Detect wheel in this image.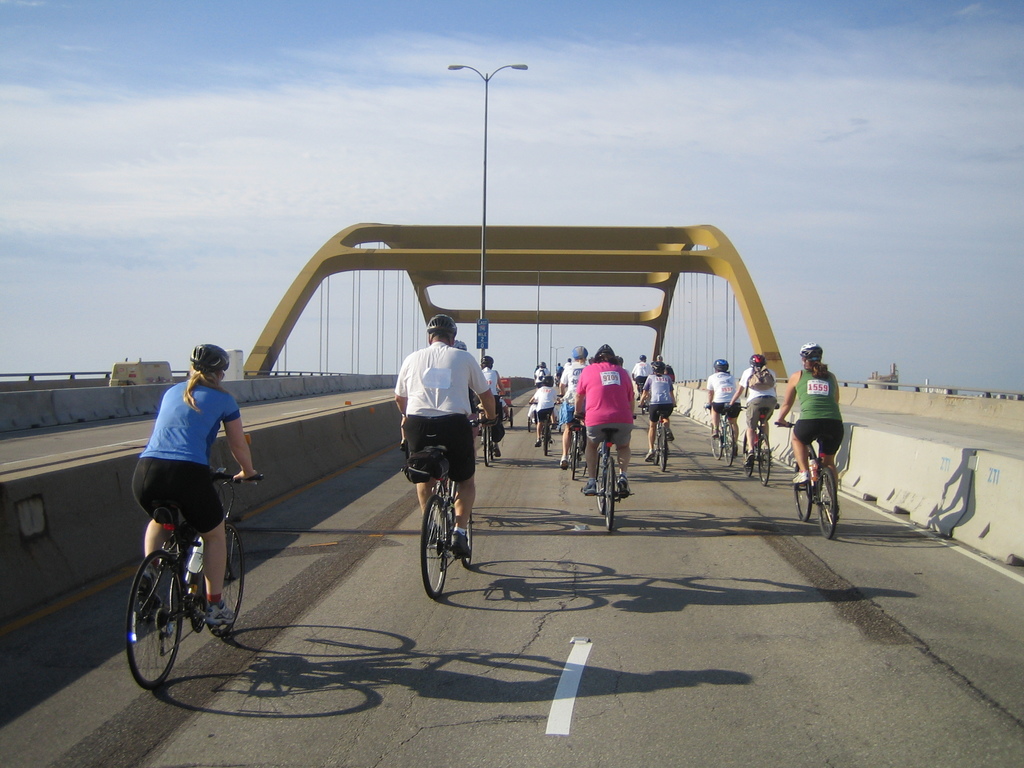
Detection: 202:511:250:641.
